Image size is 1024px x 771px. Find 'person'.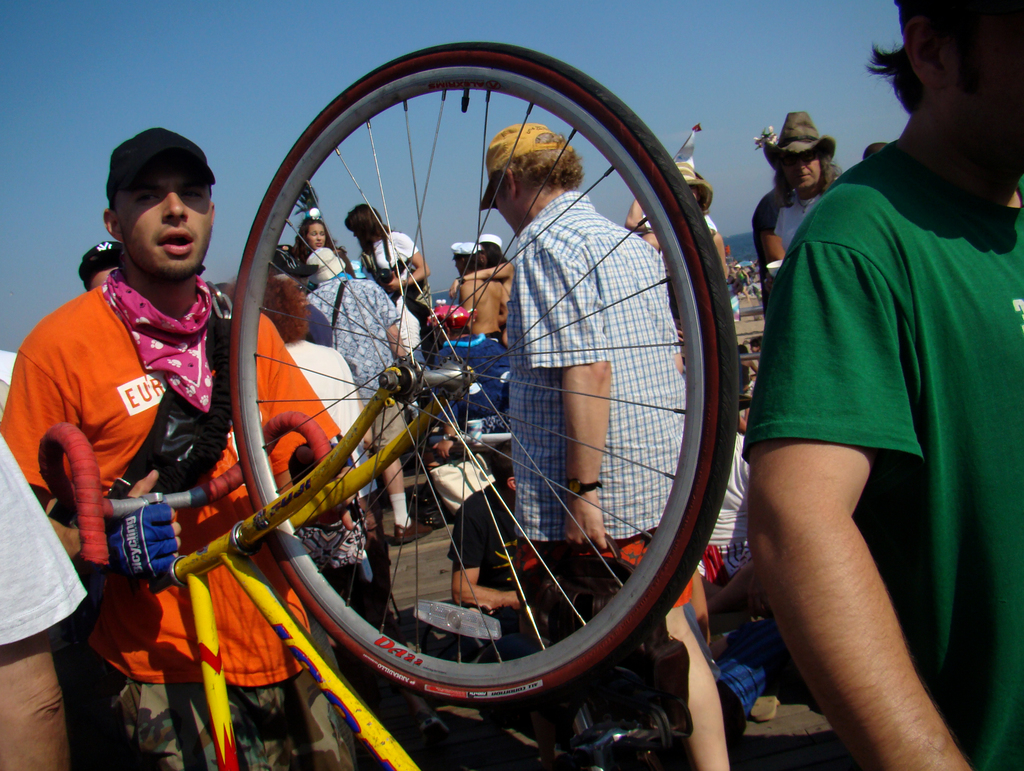
(474, 231, 517, 321).
